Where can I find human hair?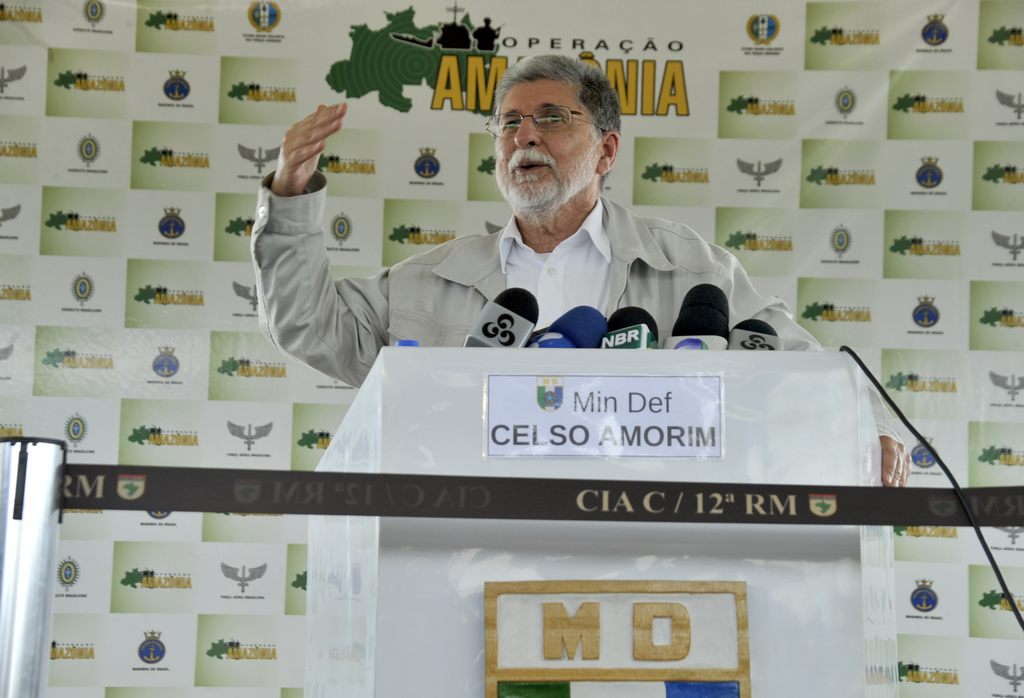
You can find it at bbox=(487, 59, 628, 220).
